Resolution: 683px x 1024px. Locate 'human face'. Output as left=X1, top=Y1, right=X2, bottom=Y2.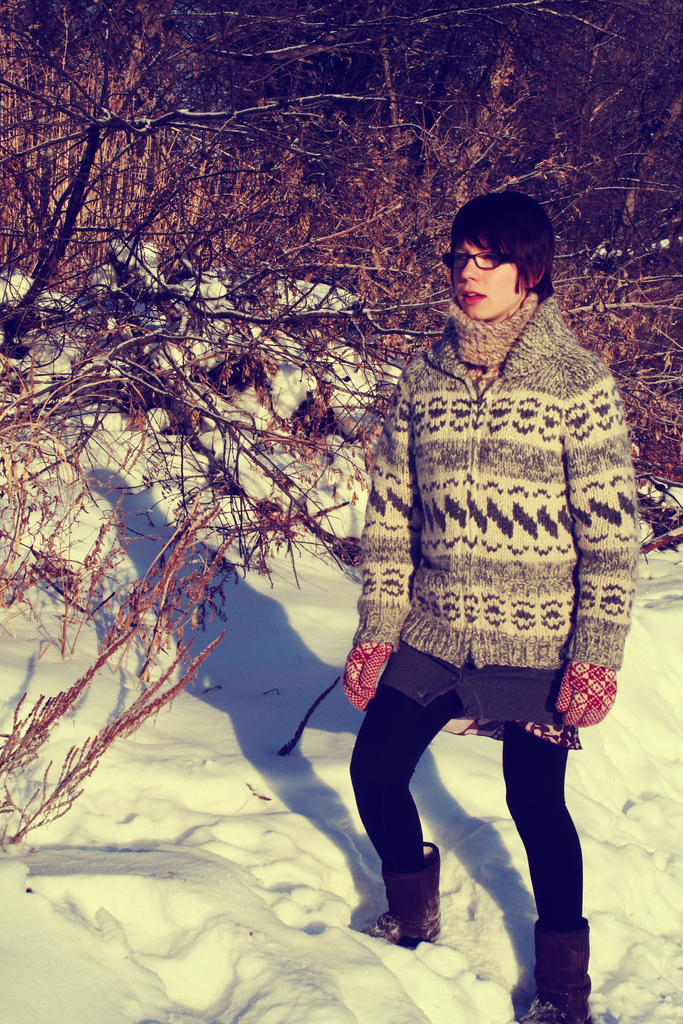
left=454, top=234, right=526, bottom=317.
